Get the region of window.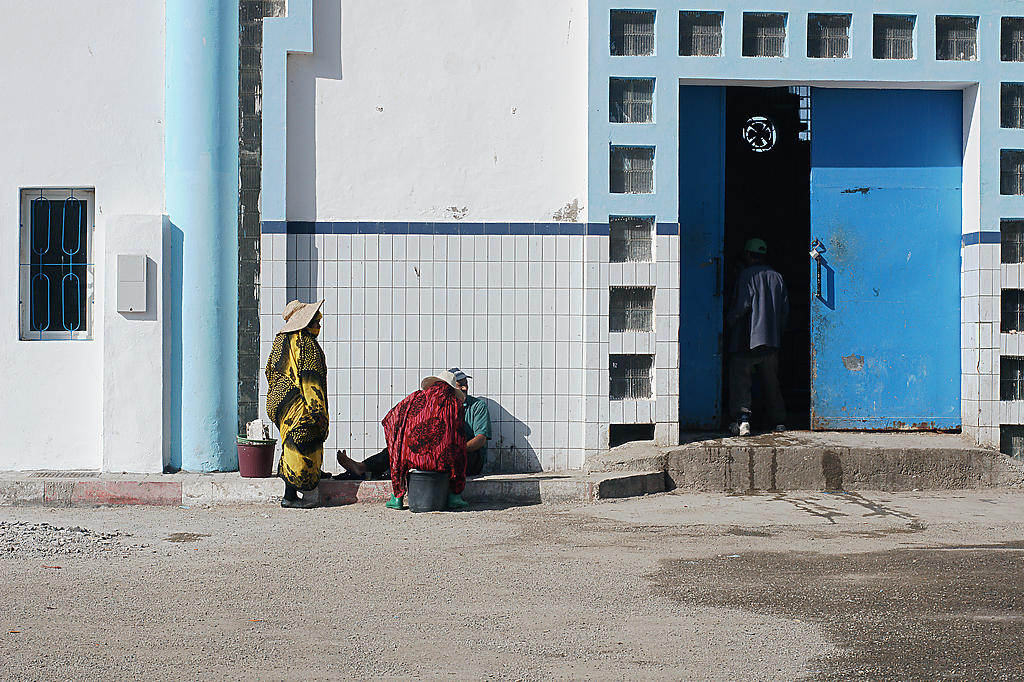
BBox(17, 186, 94, 342).
